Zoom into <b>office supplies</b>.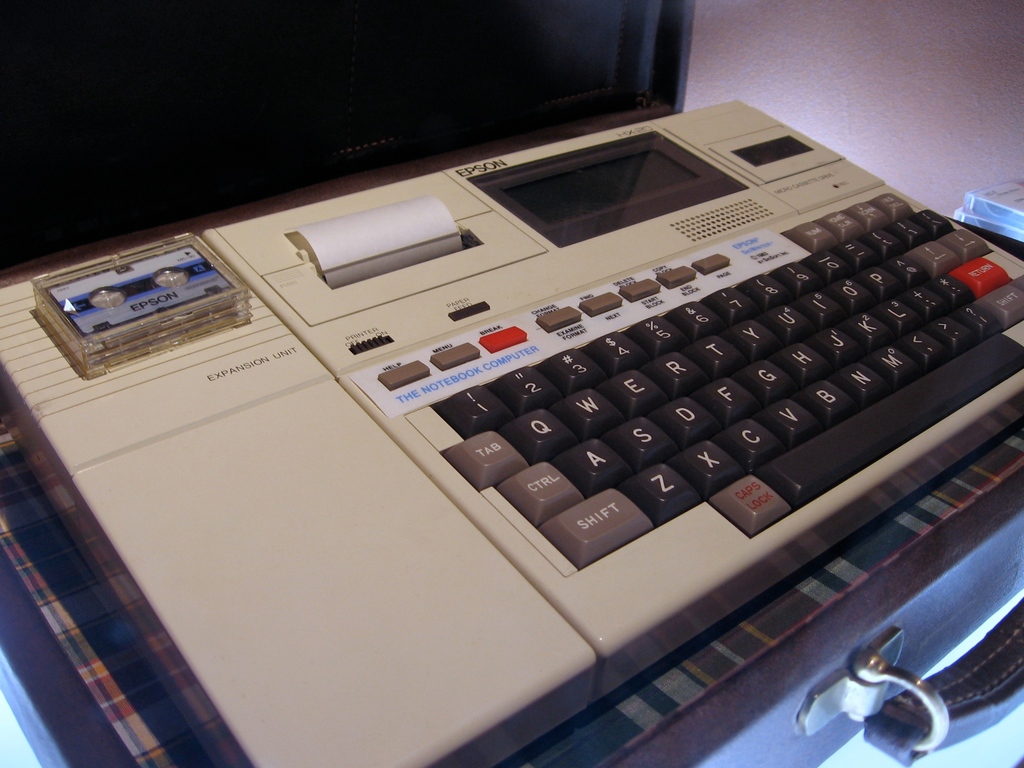
Zoom target: [0, 70, 1023, 717].
